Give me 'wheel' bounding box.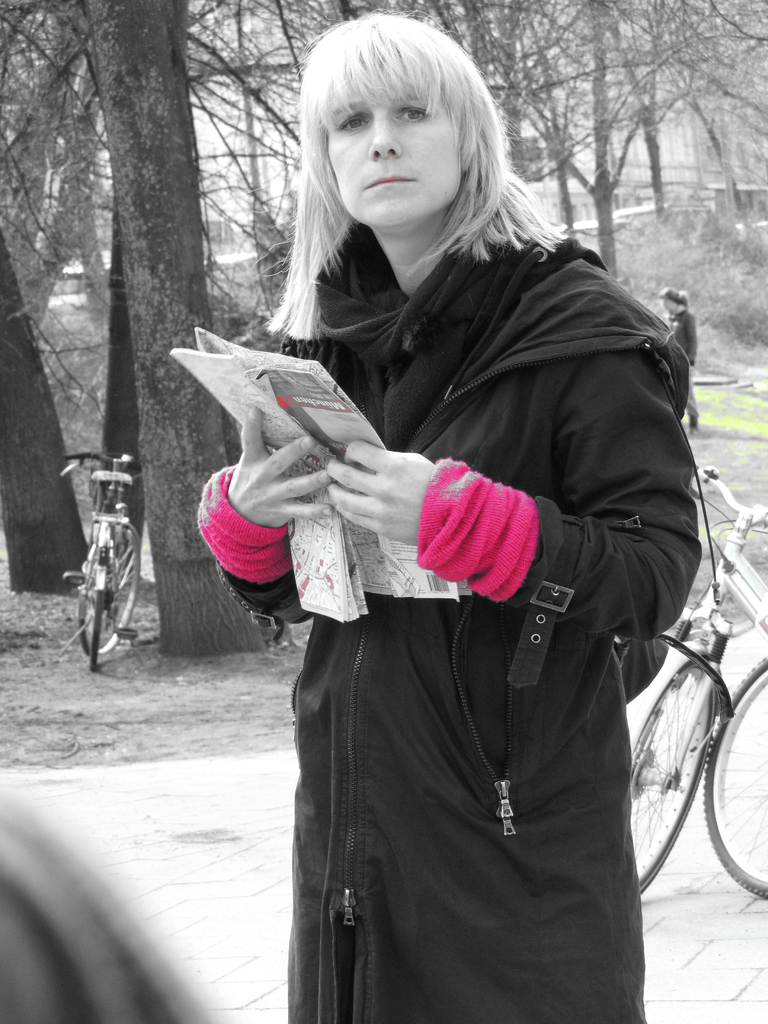
l=694, t=655, r=767, b=896.
